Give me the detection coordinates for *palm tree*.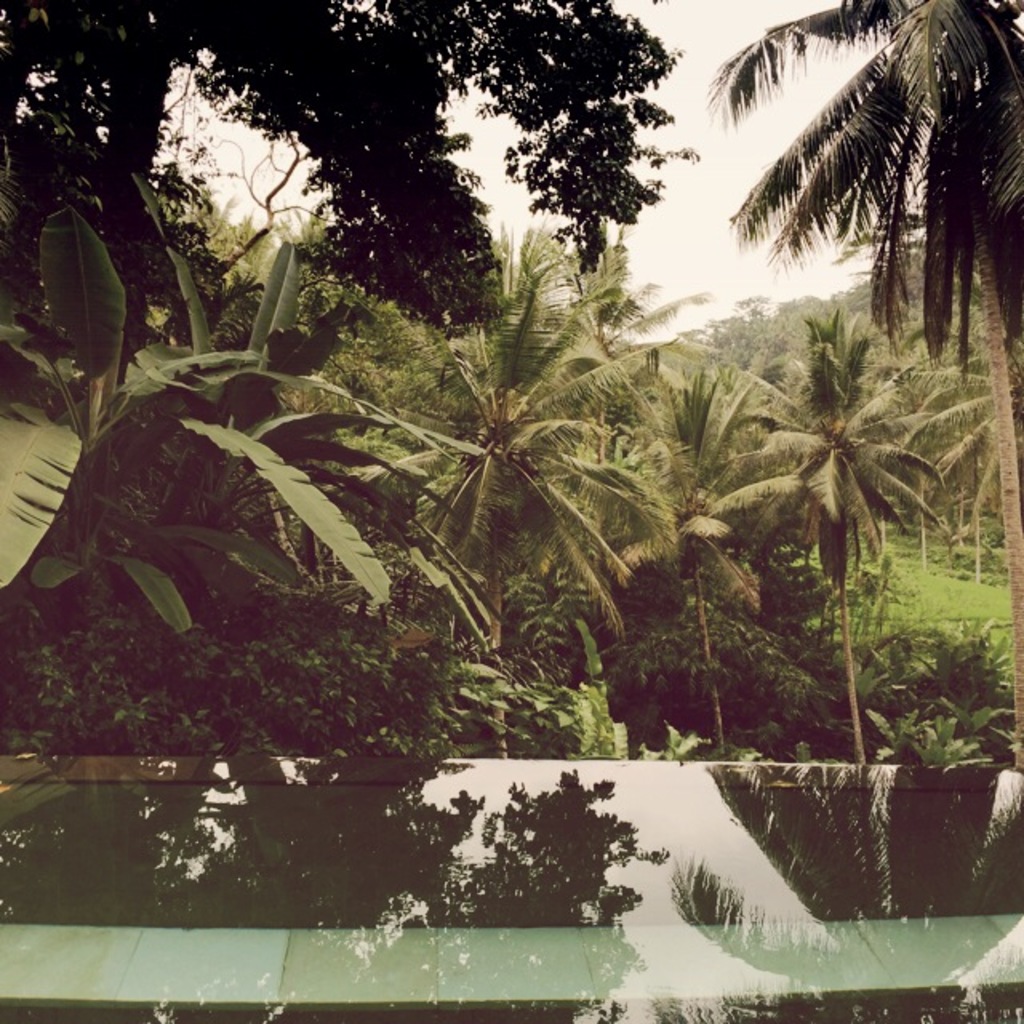
left=754, top=299, right=950, bottom=771.
